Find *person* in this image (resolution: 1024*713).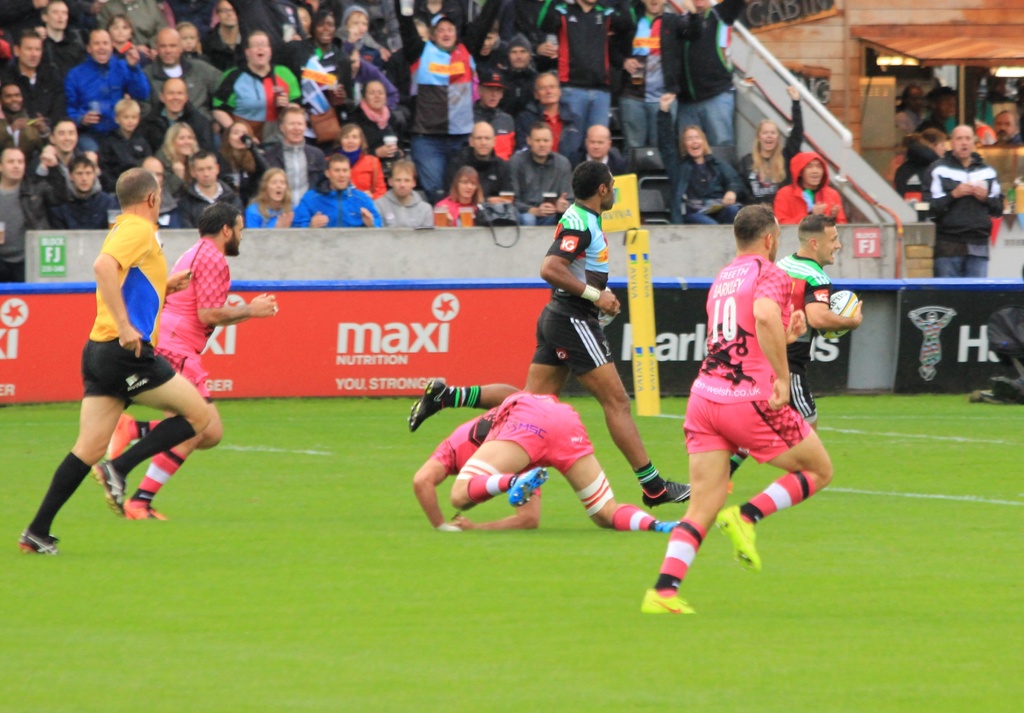
(left=39, top=0, right=79, bottom=79).
